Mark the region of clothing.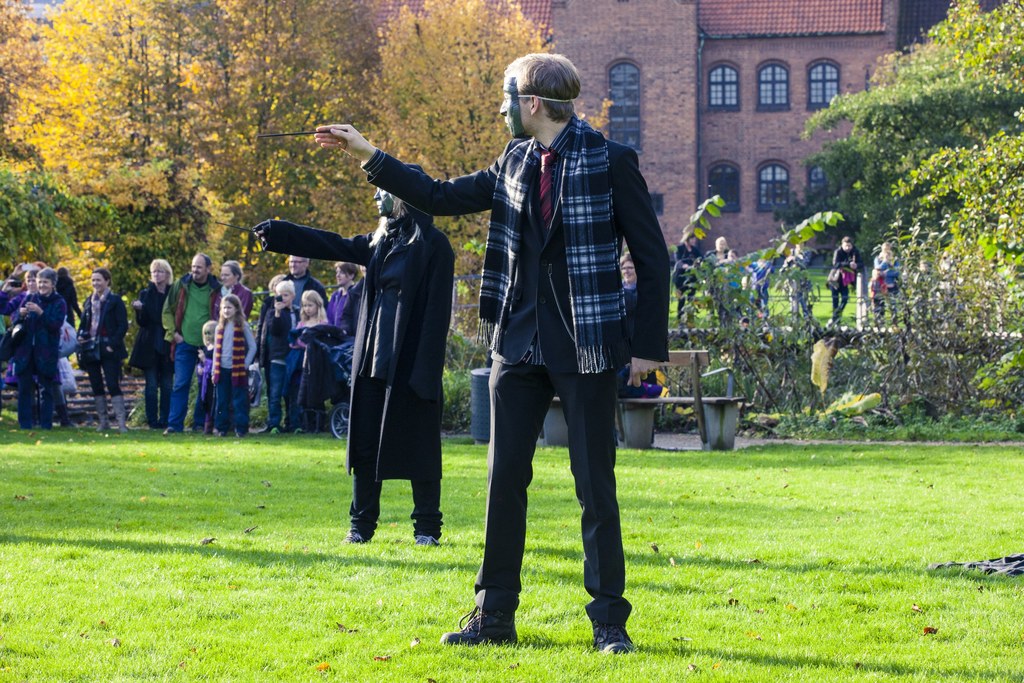
Region: 254,313,300,427.
